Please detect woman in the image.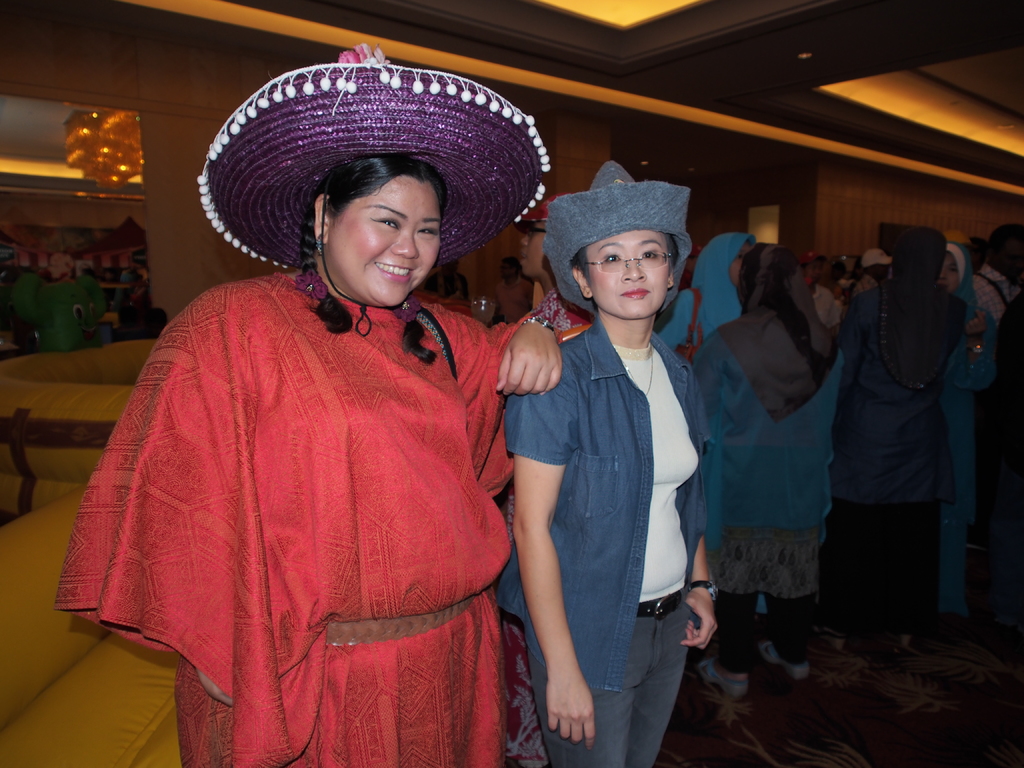
select_region(501, 157, 718, 767).
